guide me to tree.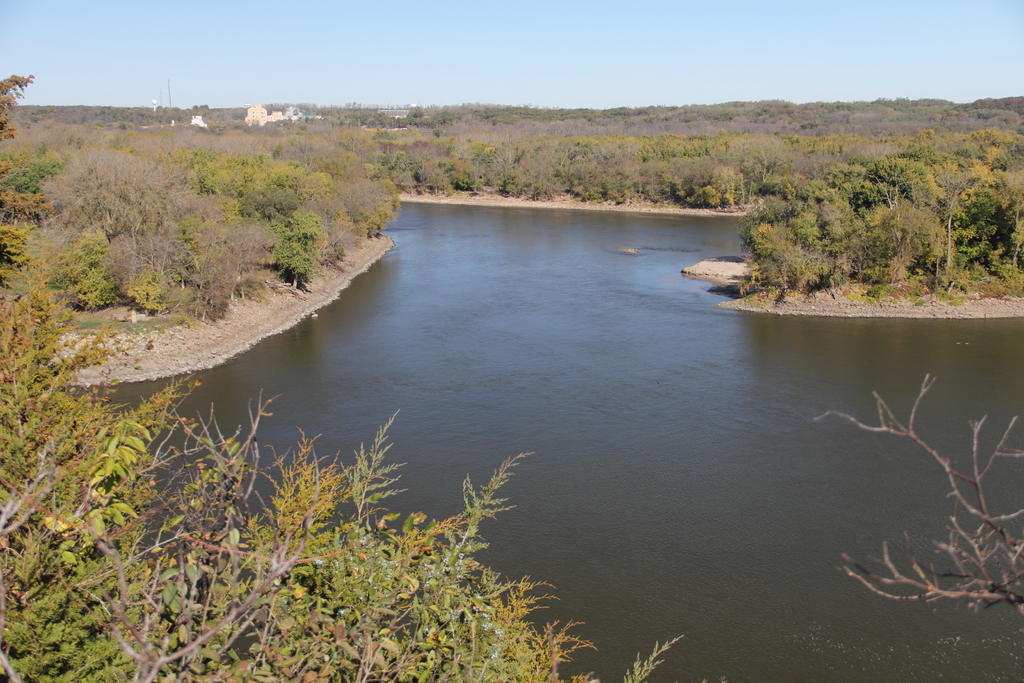
Guidance: 126/269/171/320.
